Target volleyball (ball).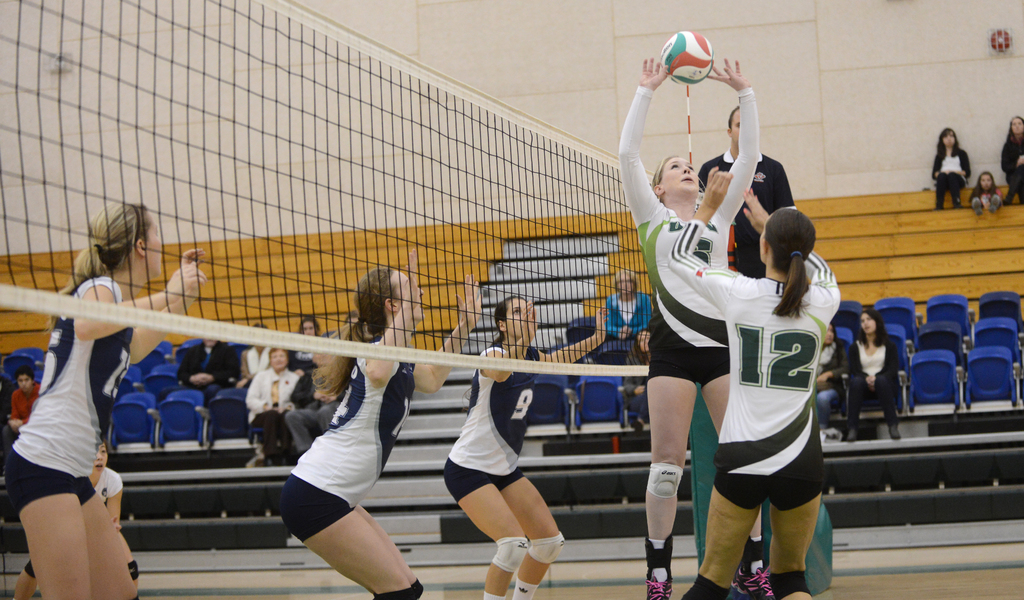
Target region: 659,26,715,88.
